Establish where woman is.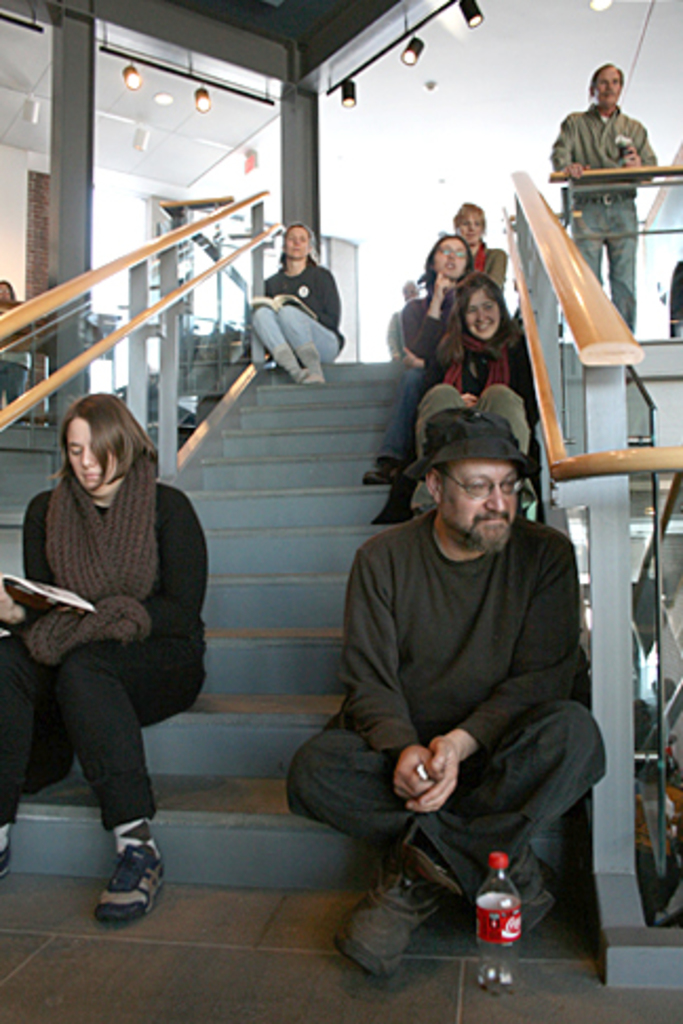
Established at Rect(21, 371, 215, 927).
